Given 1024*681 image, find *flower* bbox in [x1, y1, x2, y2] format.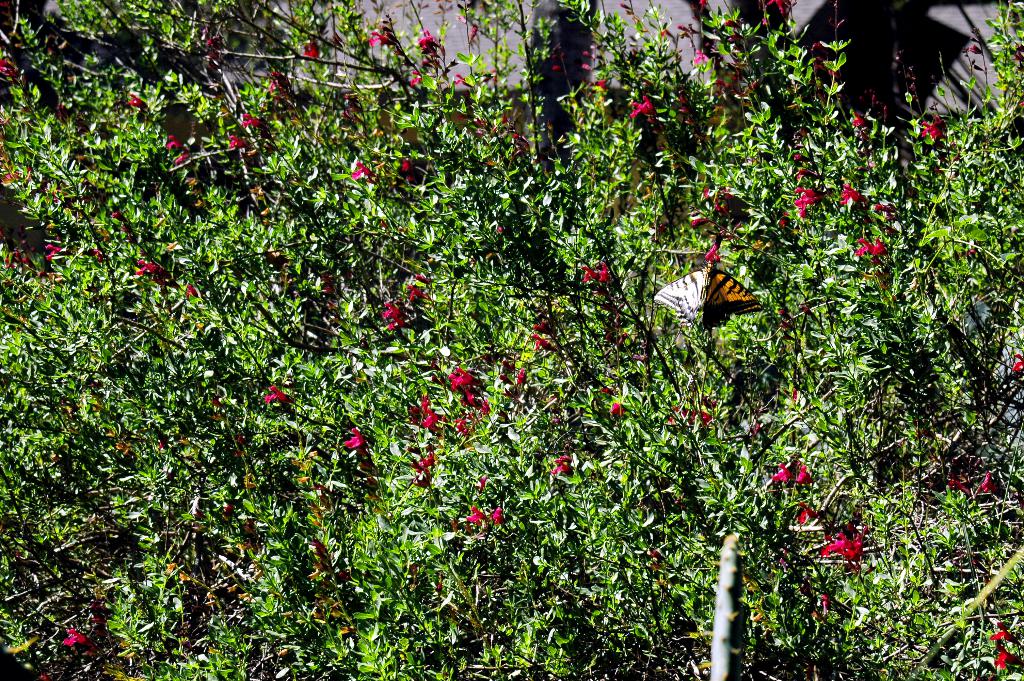
[837, 184, 863, 202].
